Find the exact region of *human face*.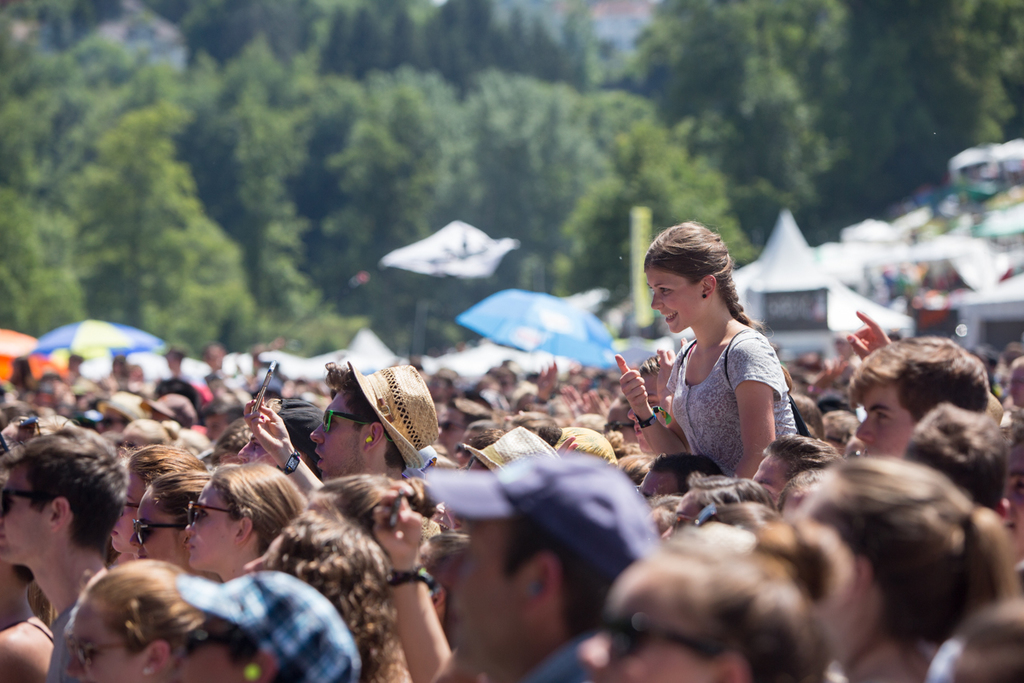
Exact region: bbox=[128, 491, 179, 563].
